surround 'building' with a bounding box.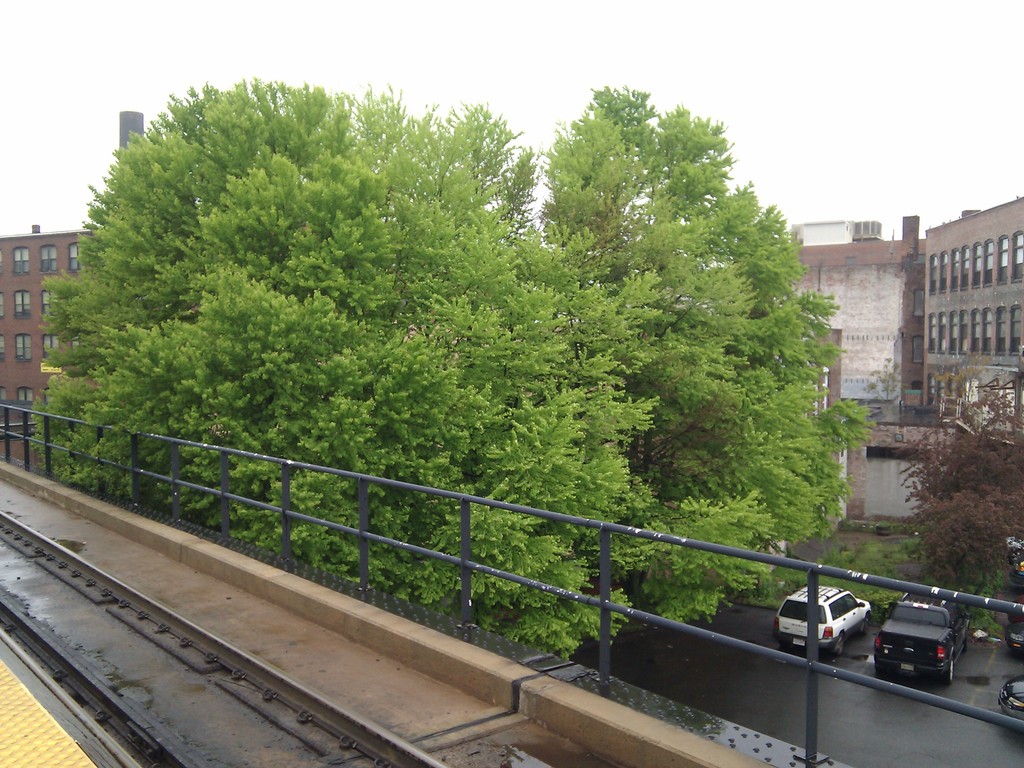
BBox(0, 107, 148, 458).
